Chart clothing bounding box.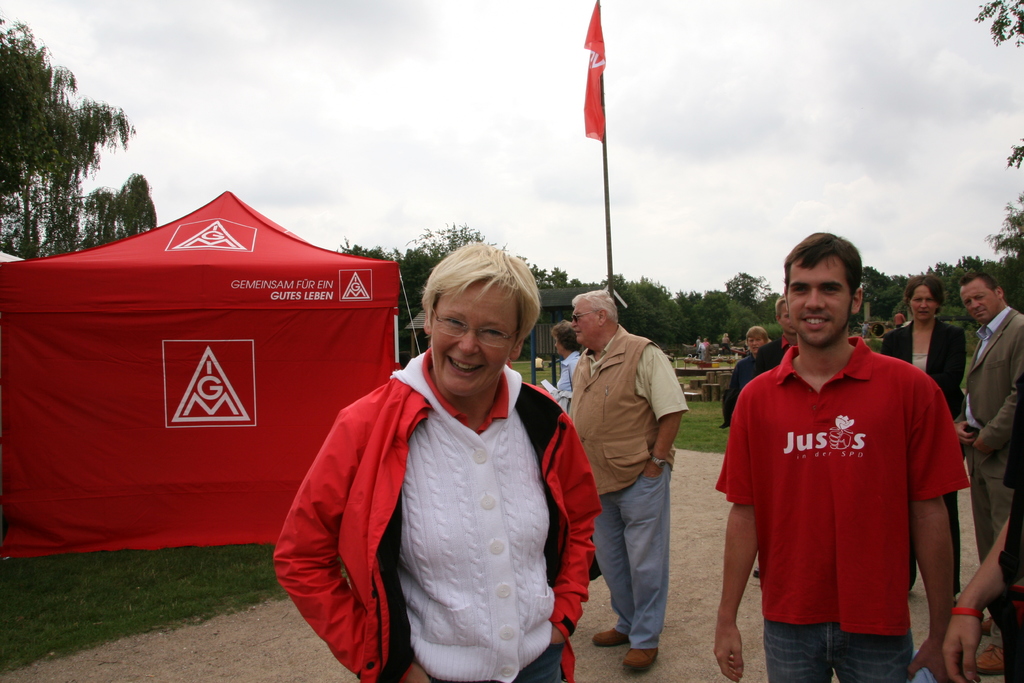
Charted: locate(575, 327, 685, 654).
